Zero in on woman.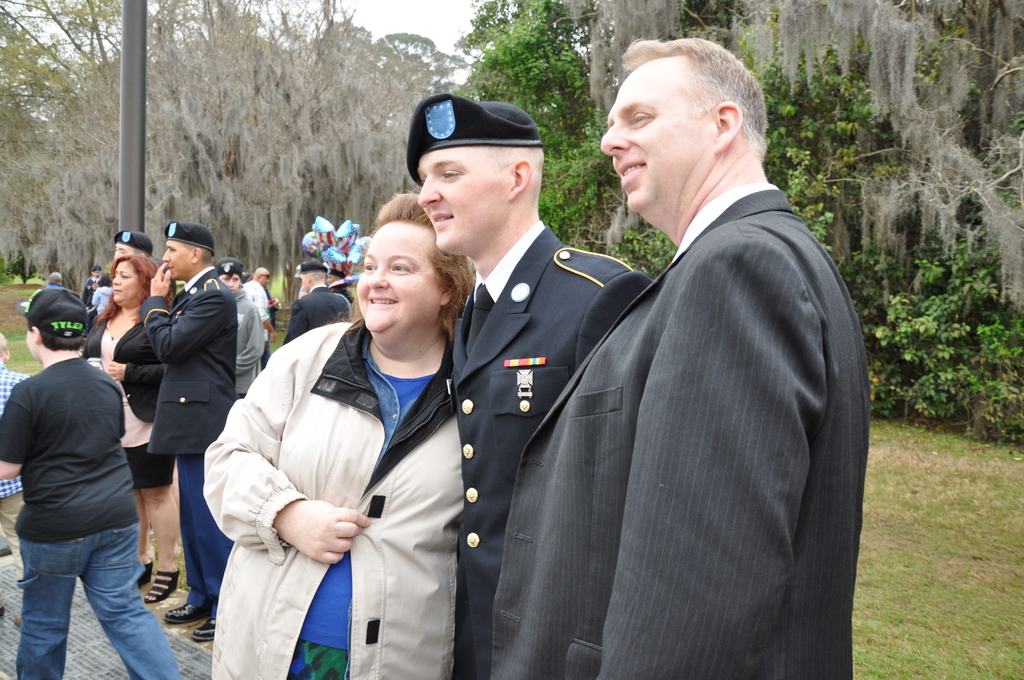
Zeroed in: Rect(205, 190, 468, 679).
